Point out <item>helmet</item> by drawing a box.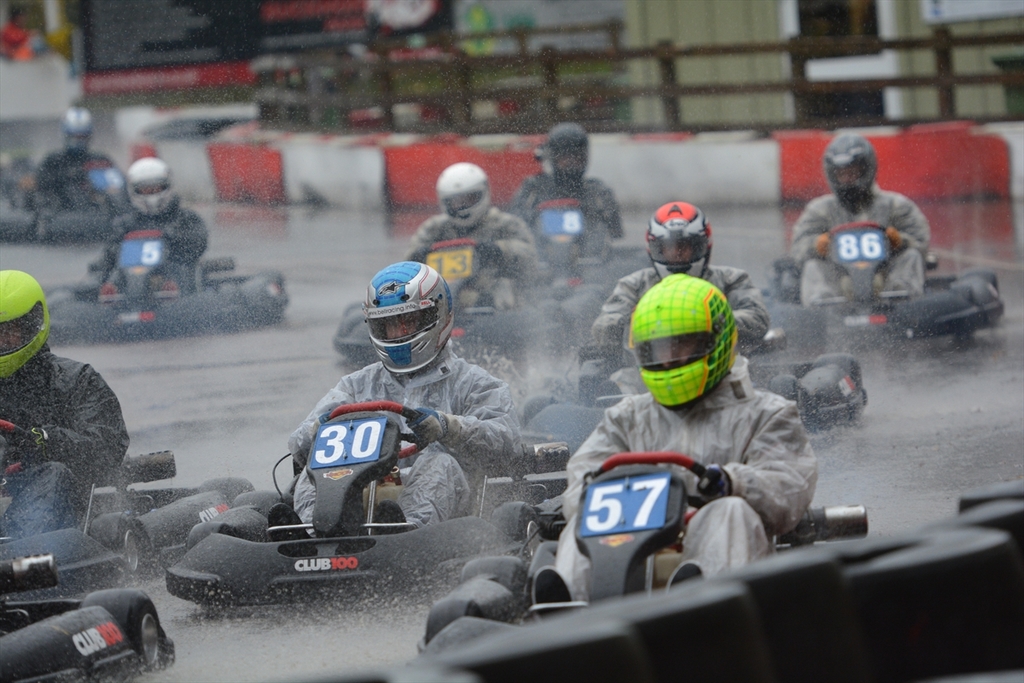
{"left": 0, "top": 271, "right": 51, "bottom": 373}.
